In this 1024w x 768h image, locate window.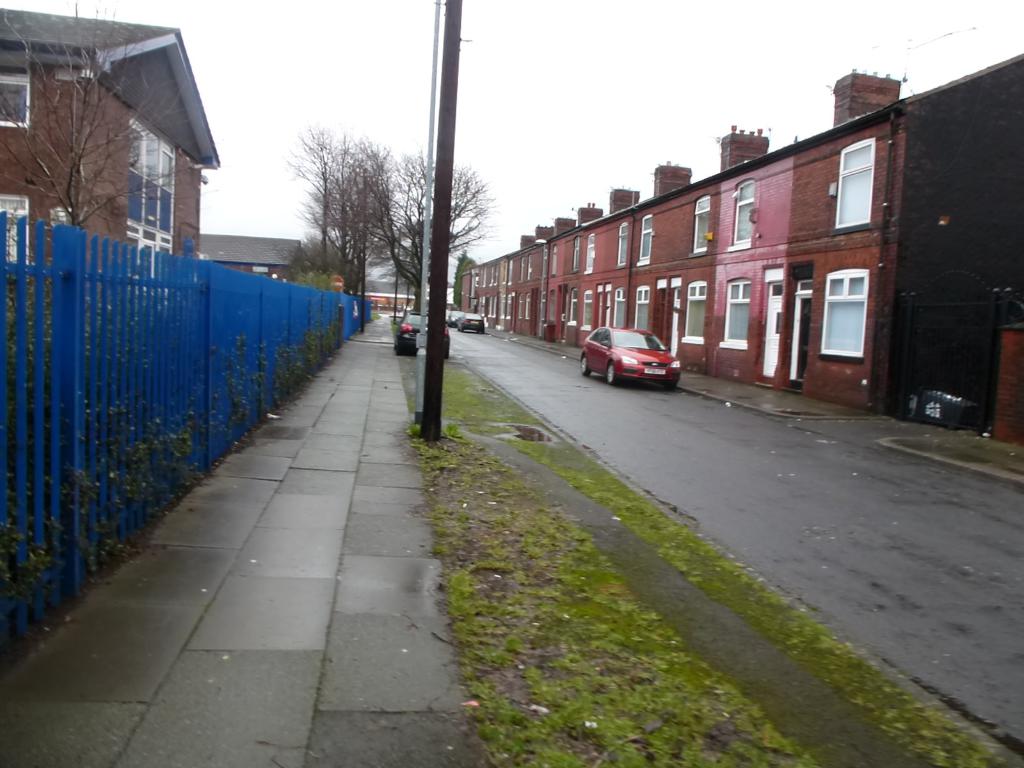
Bounding box: 689/193/710/255.
